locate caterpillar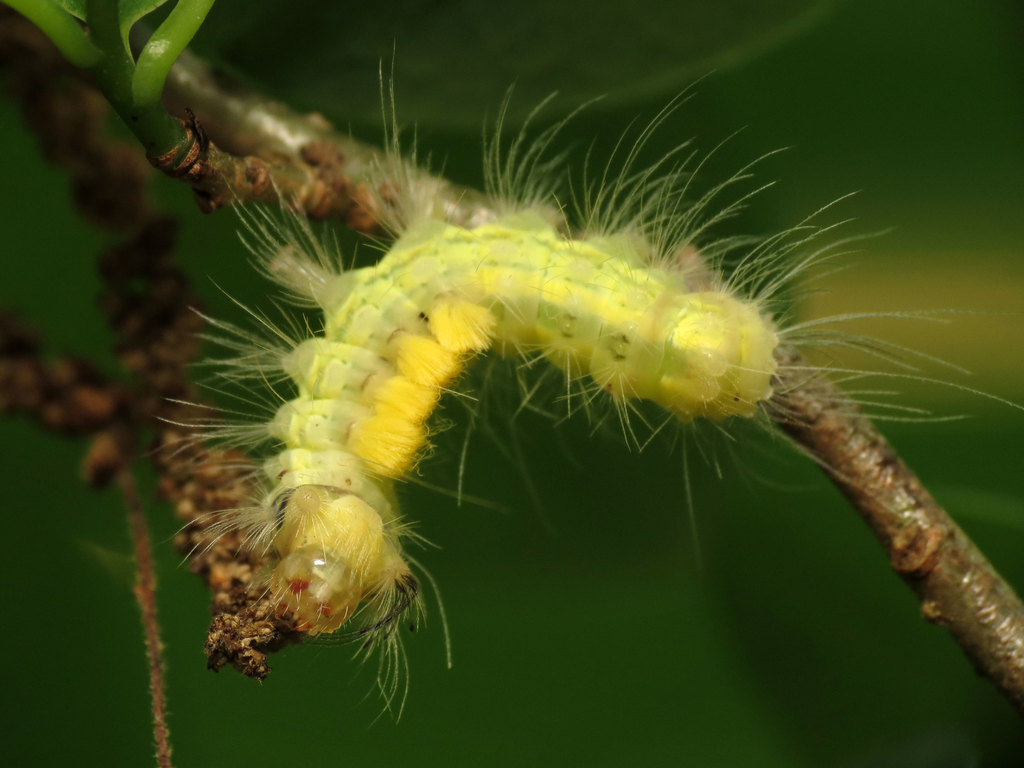
region(152, 35, 1023, 728)
